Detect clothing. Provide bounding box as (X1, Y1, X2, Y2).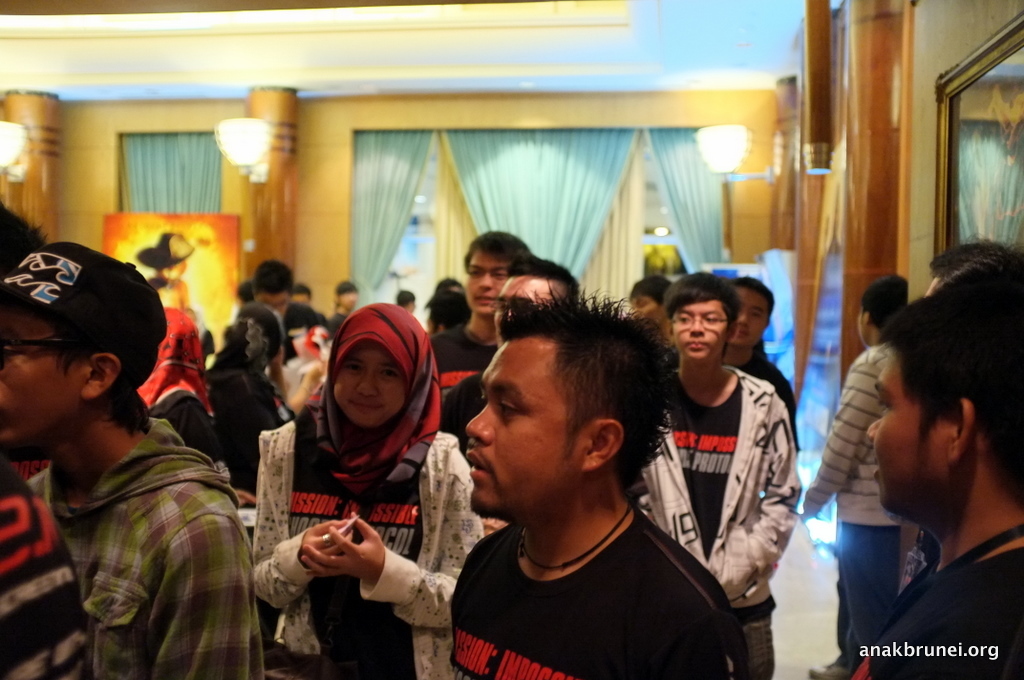
(658, 329, 809, 638).
